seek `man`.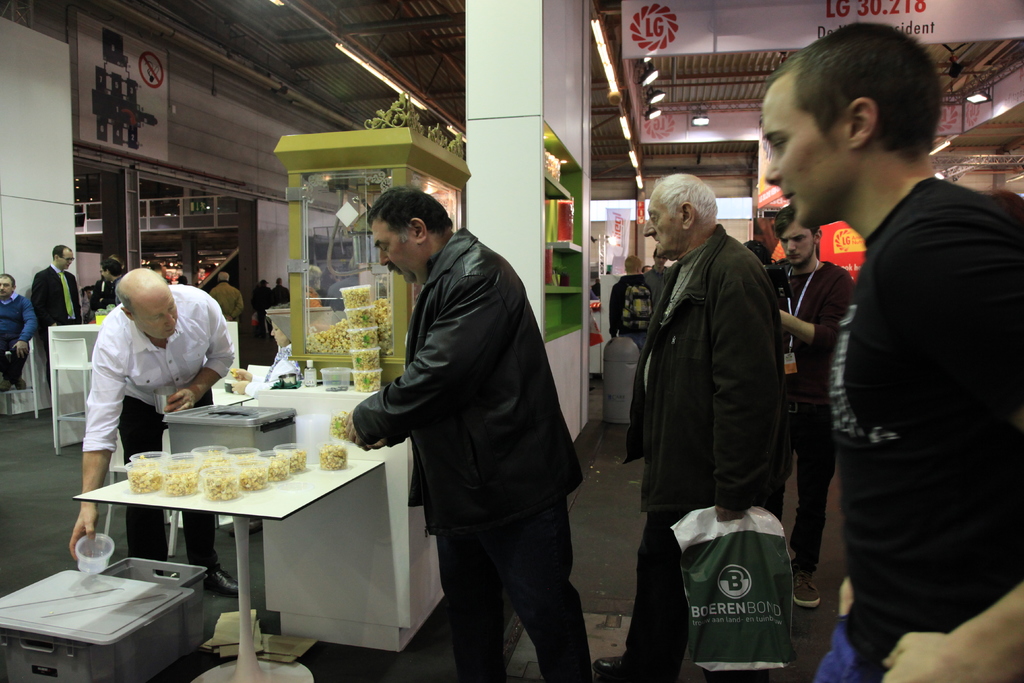
{"left": 29, "top": 241, "right": 88, "bottom": 377}.
